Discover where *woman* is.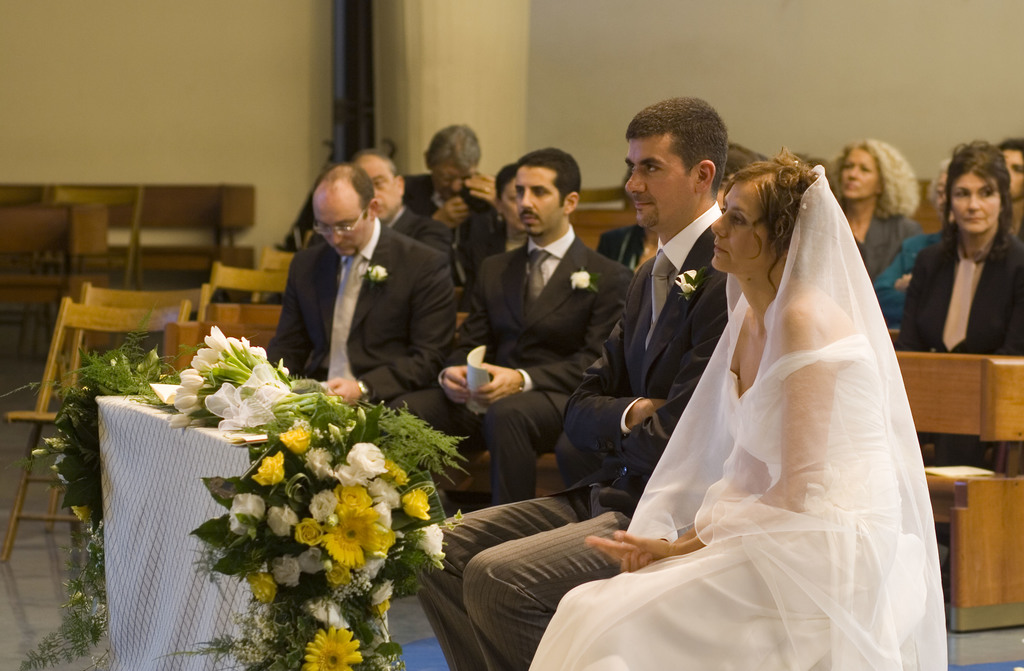
Discovered at <region>581, 143, 941, 665</region>.
